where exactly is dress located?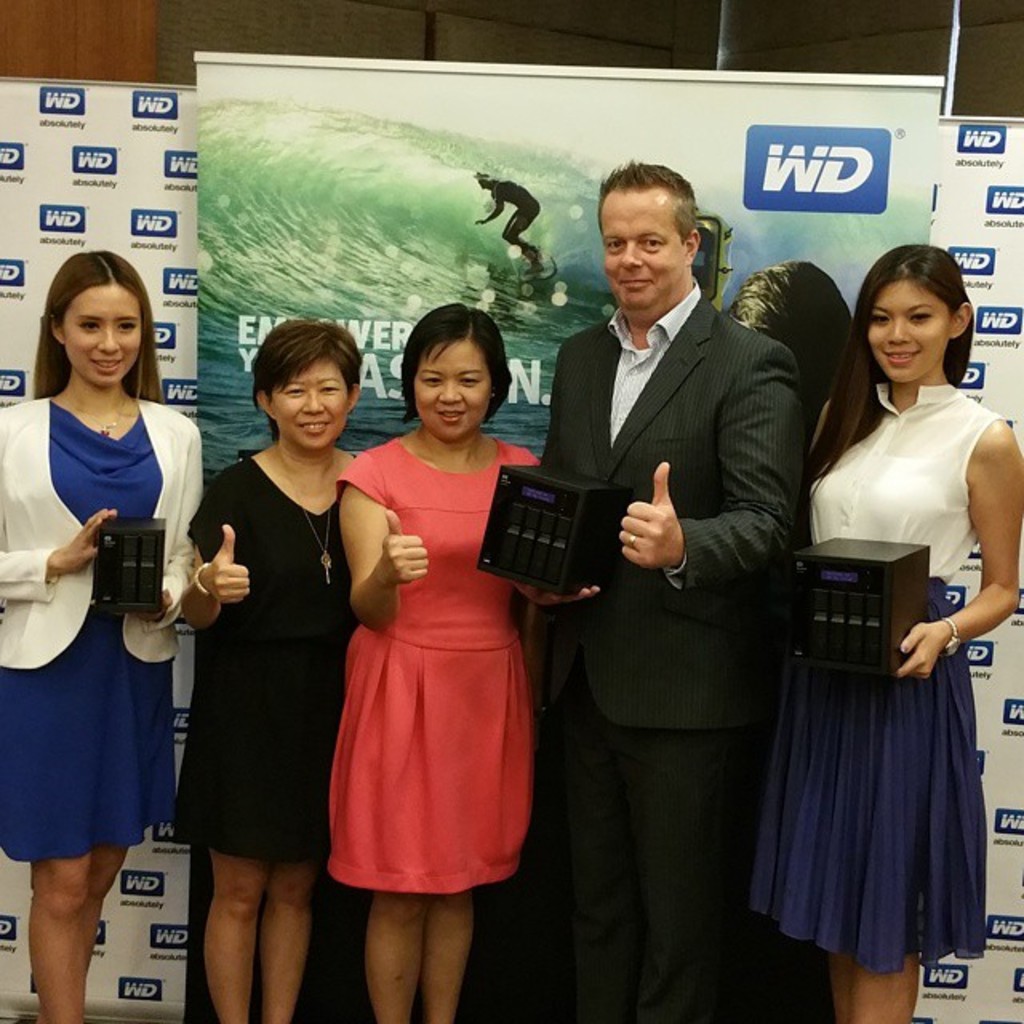
Its bounding box is x1=323, y1=438, x2=539, y2=898.
